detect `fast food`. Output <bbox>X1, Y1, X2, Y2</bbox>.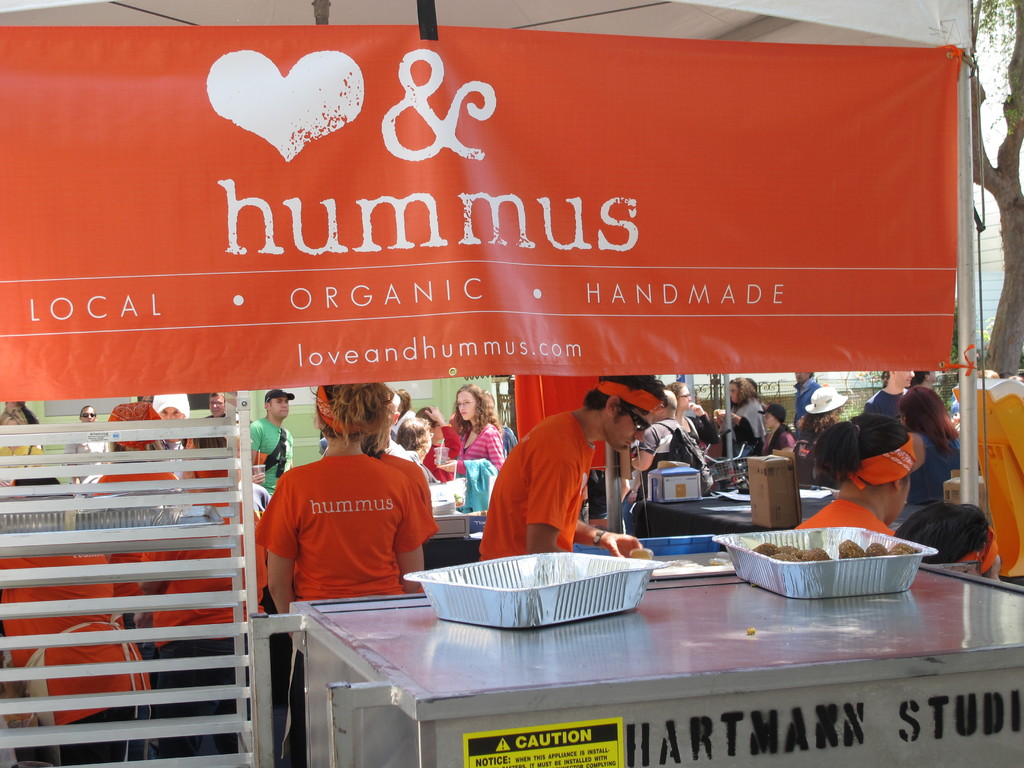
<bbox>837, 540, 867, 561</bbox>.
